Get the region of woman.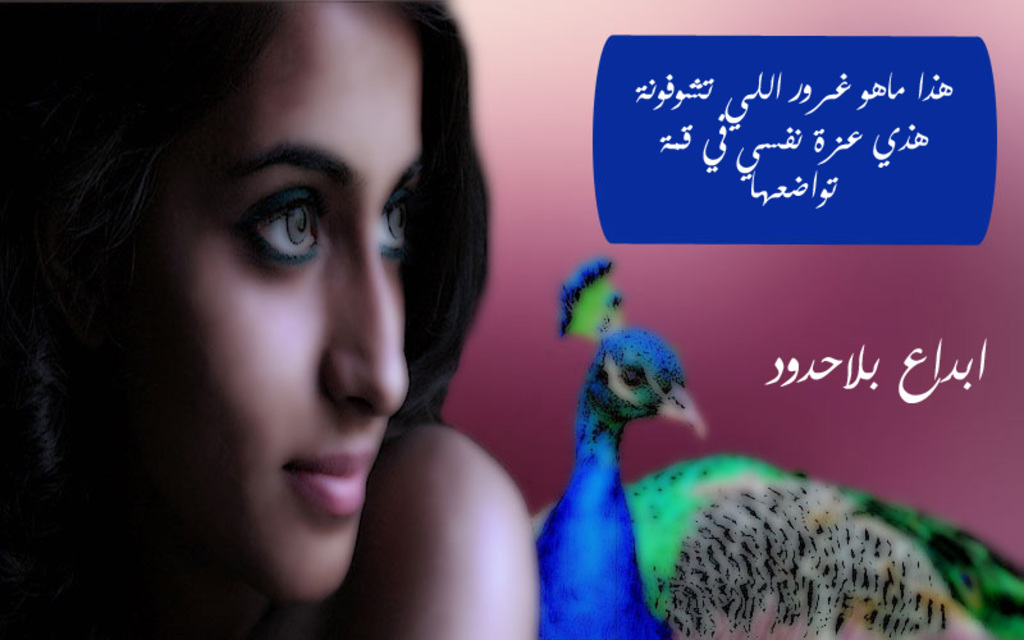
1 0 535 636.
